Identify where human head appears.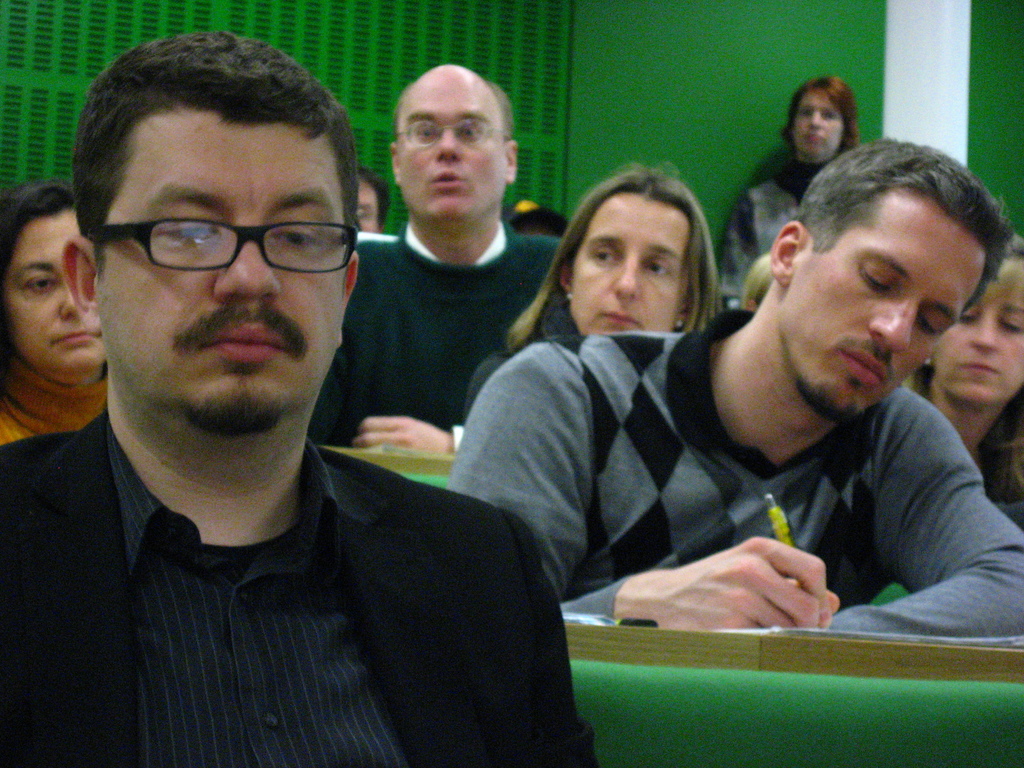
Appears at BBox(740, 252, 768, 311).
